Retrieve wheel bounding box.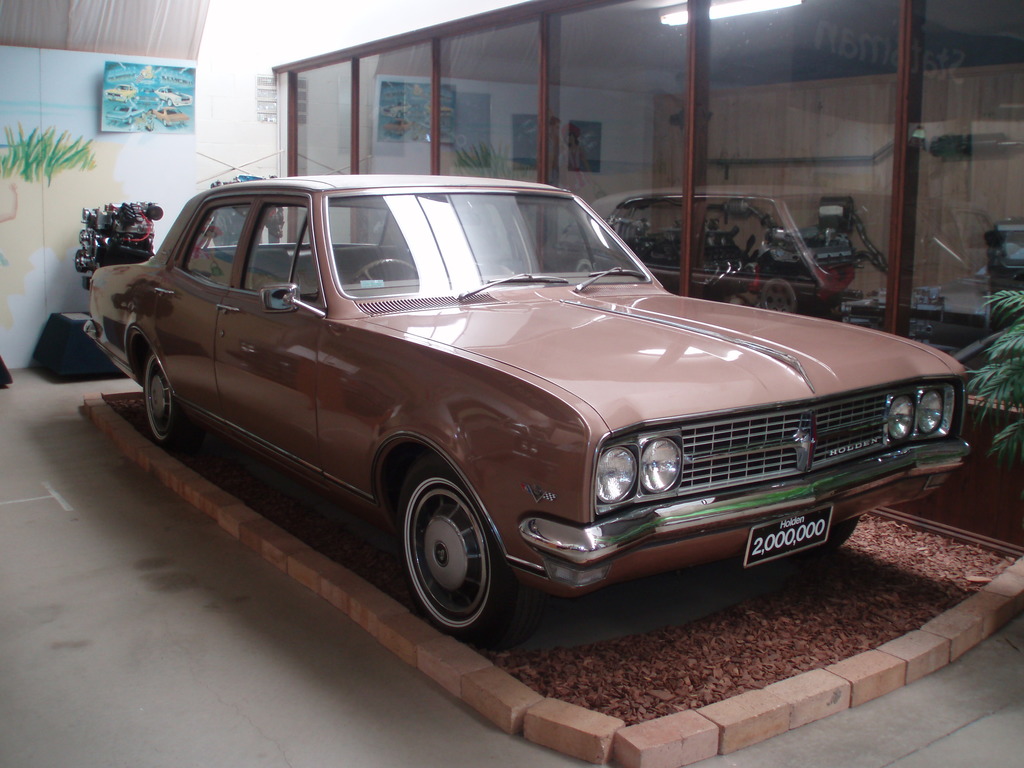
Bounding box: 166 97 173 106.
